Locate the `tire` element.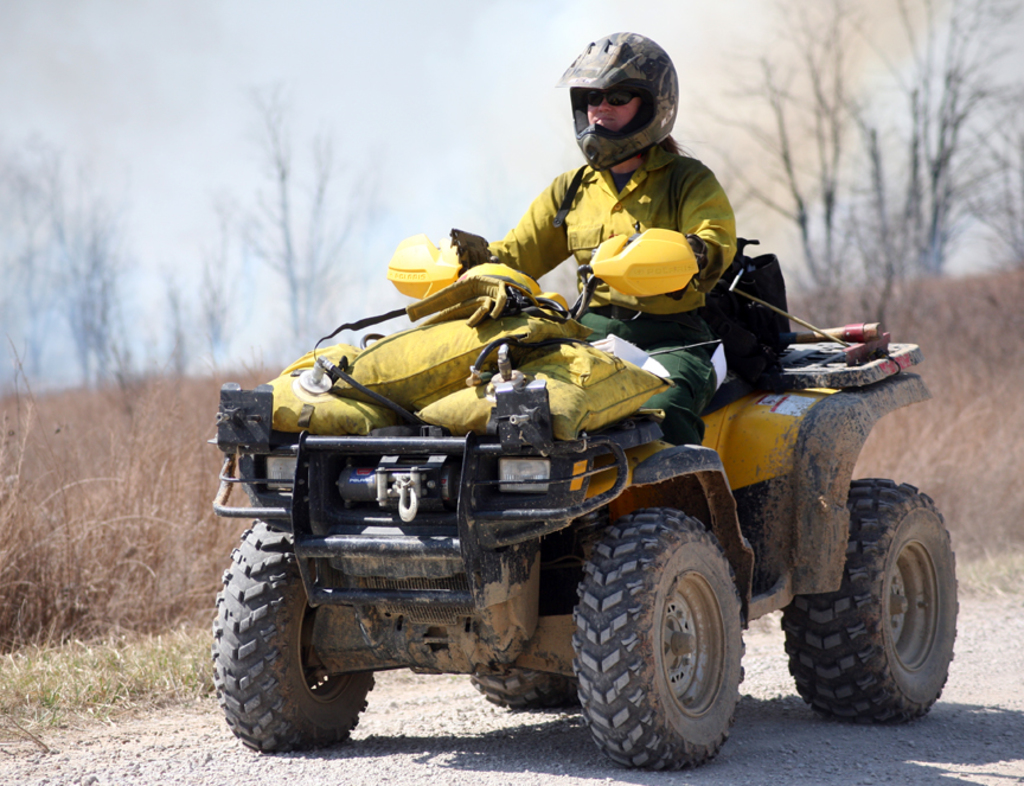
Element bbox: [x1=212, y1=519, x2=373, y2=752].
